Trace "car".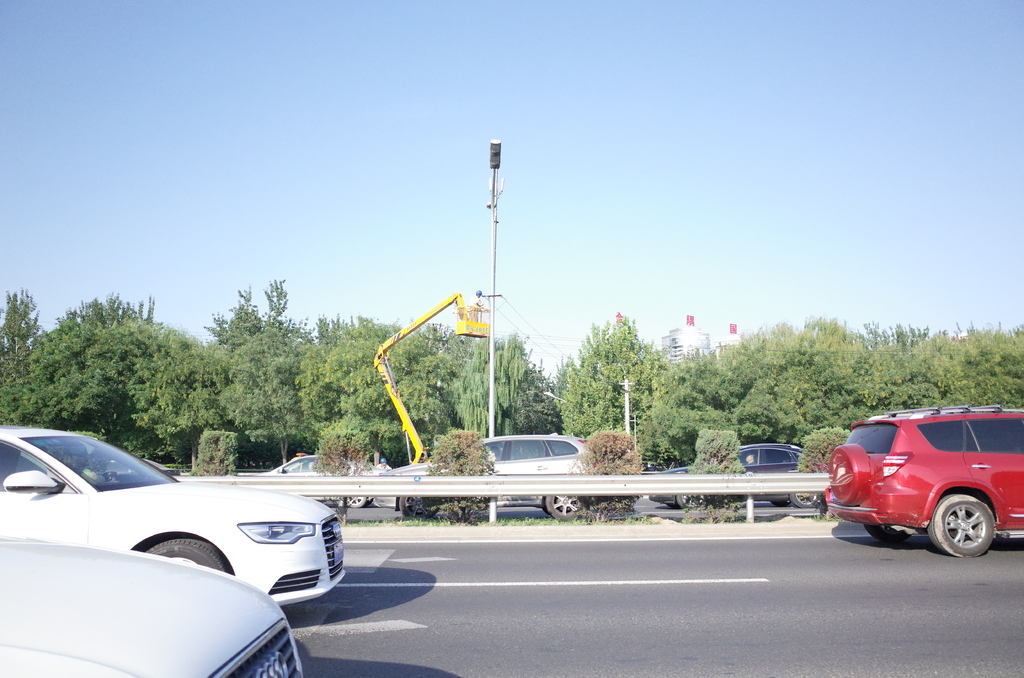
Traced to bbox(264, 455, 386, 508).
